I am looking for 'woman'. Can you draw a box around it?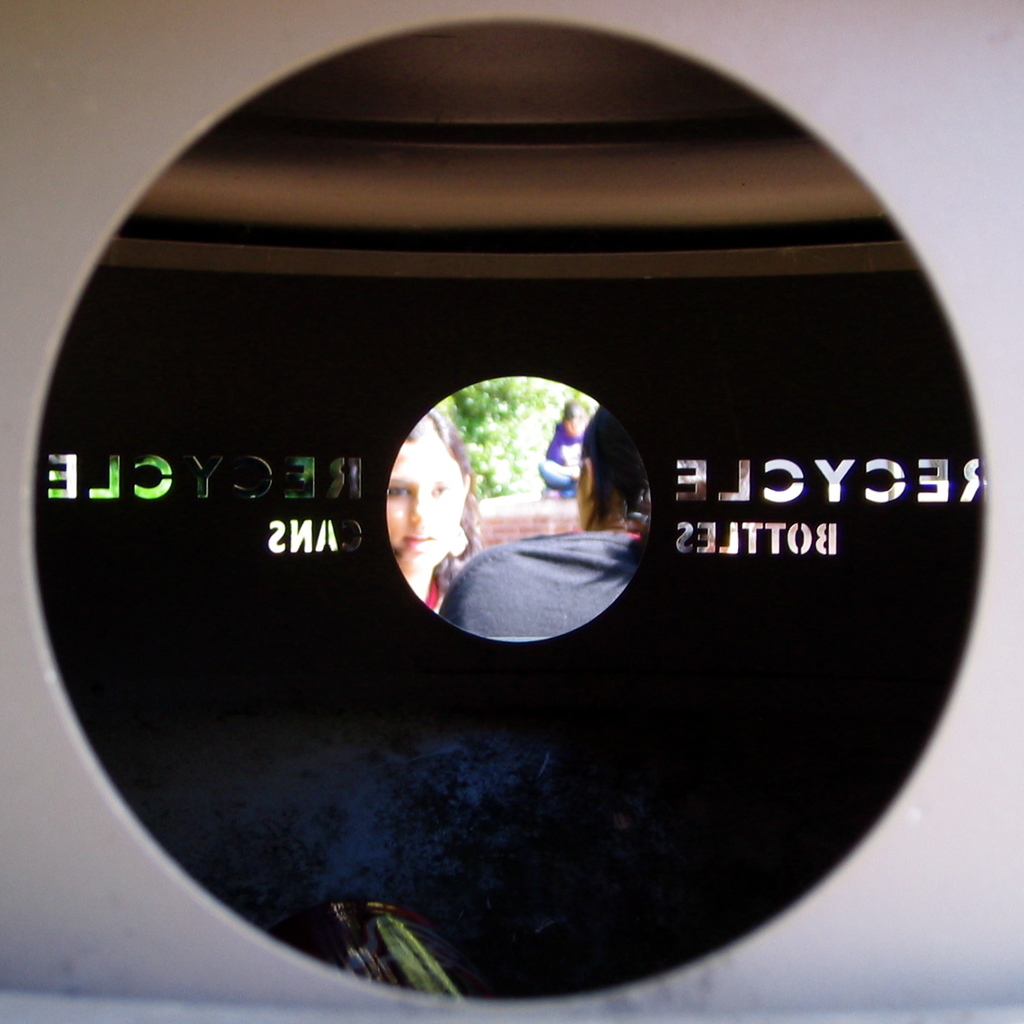
Sure, the bounding box is BBox(380, 406, 487, 618).
